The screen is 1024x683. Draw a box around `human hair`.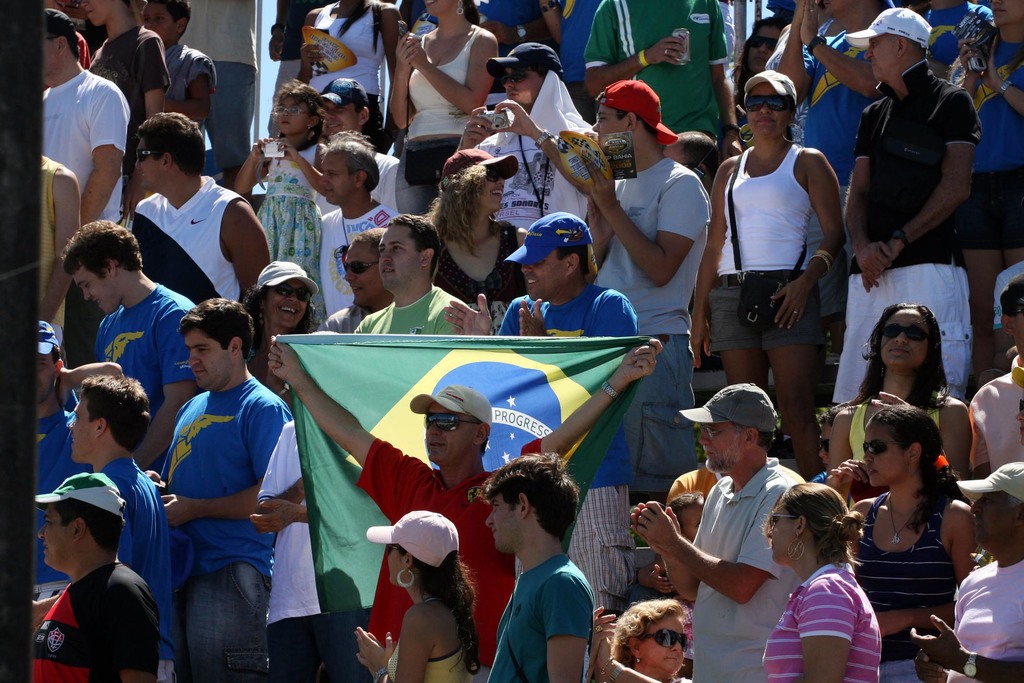
select_region(730, 19, 785, 123).
